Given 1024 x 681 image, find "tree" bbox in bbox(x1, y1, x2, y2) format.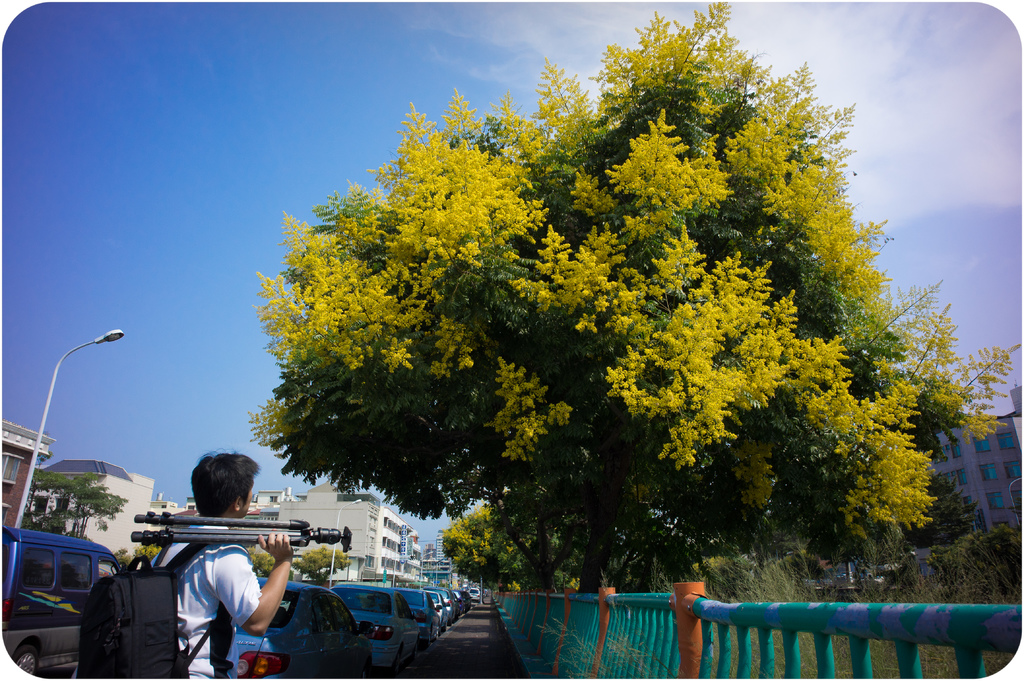
bbox(241, 546, 276, 577).
